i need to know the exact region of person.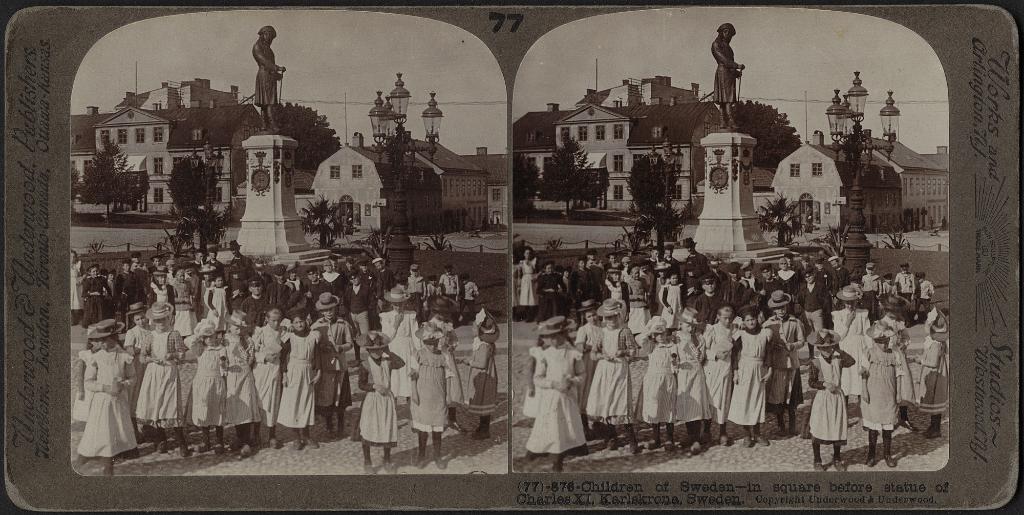
Region: Rect(690, 298, 740, 443).
